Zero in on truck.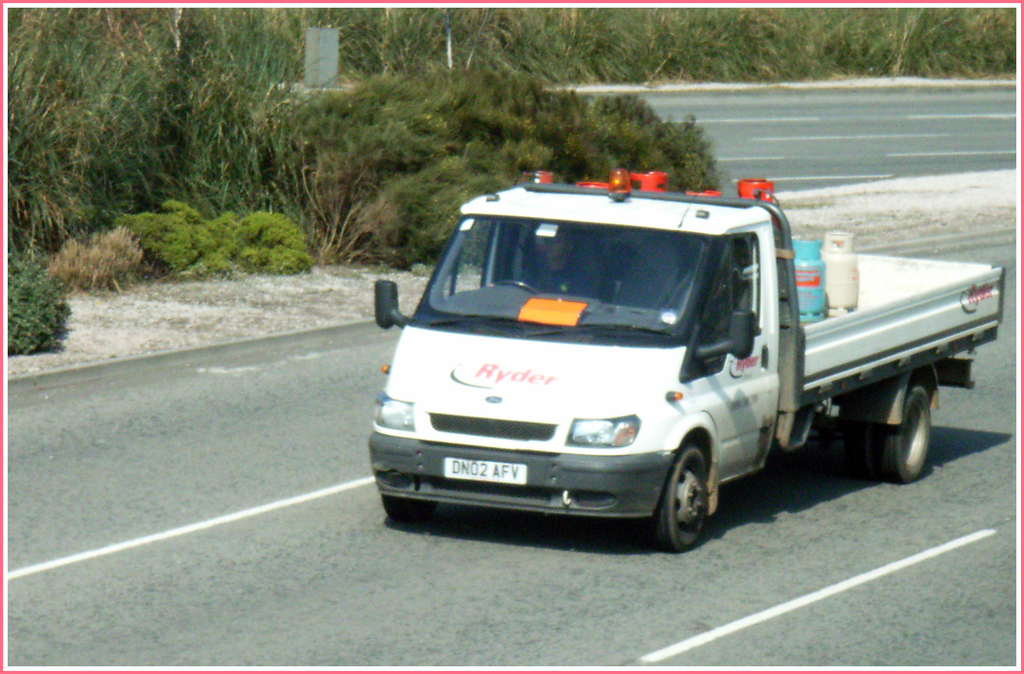
Zeroed in: <box>358,158,983,562</box>.
